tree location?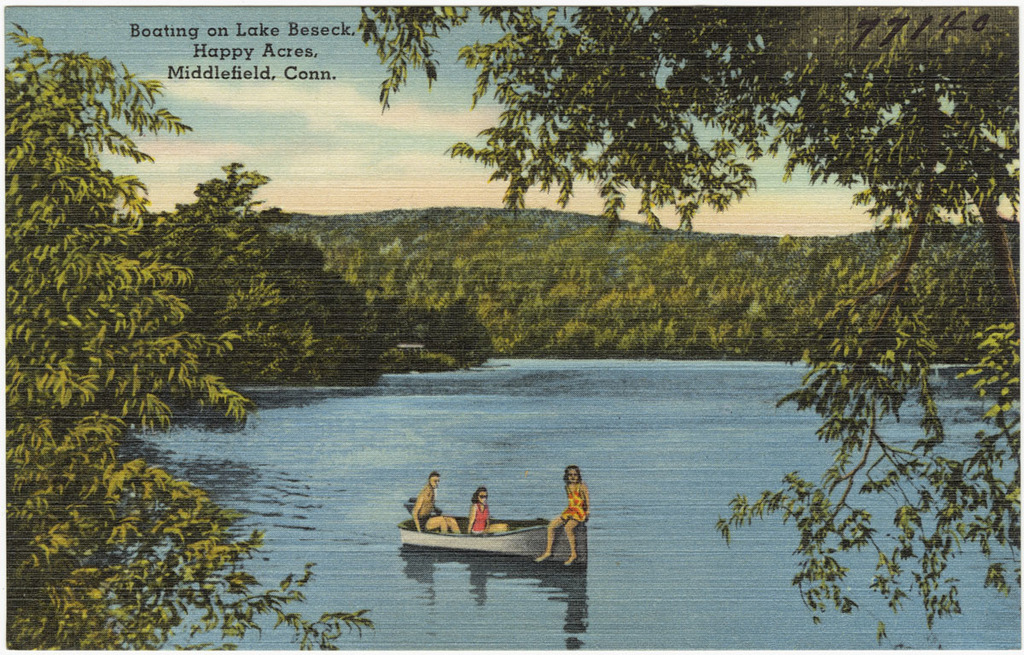
[left=352, top=7, right=1018, bottom=650]
